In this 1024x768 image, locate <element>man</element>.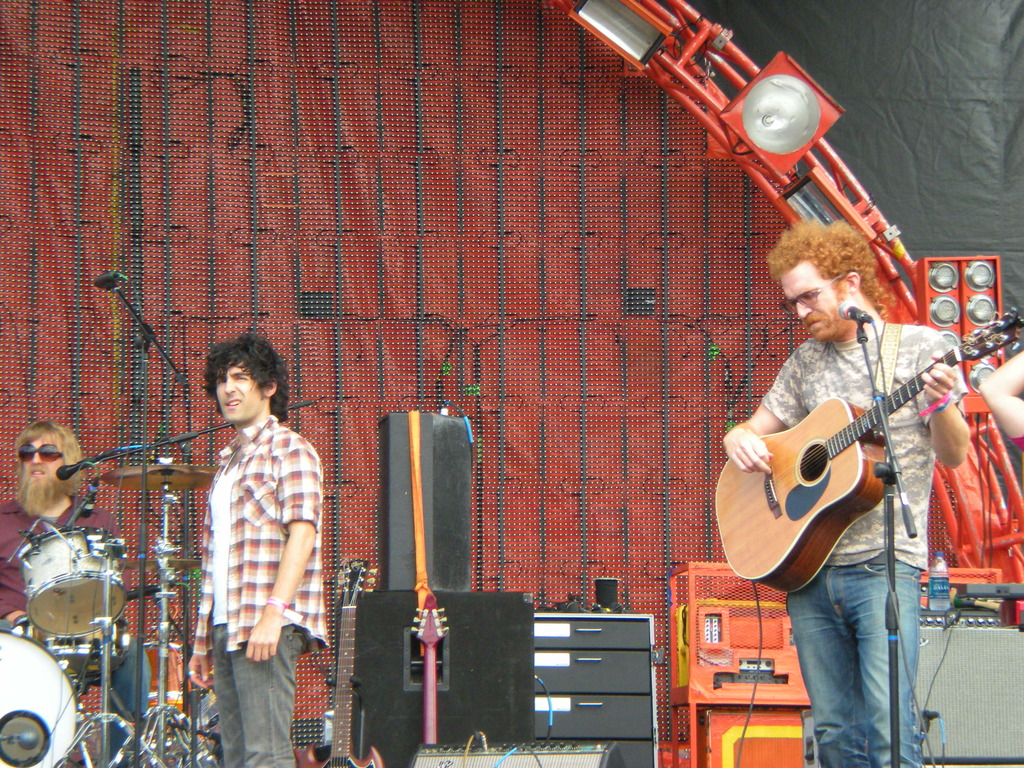
Bounding box: pyautogui.locateOnScreen(183, 329, 323, 767).
